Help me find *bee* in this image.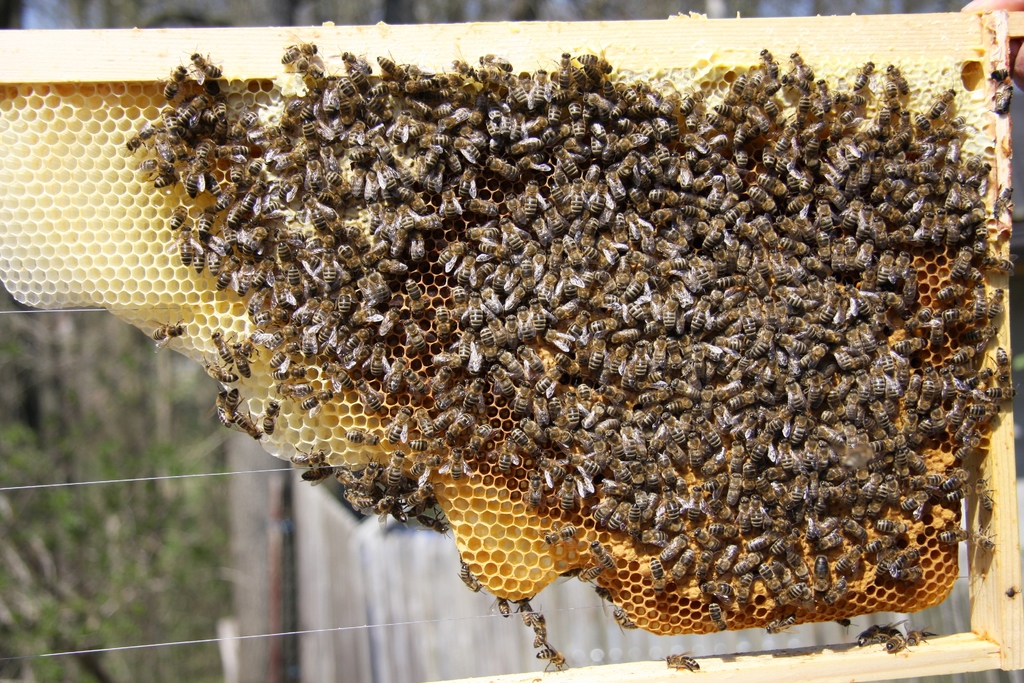
Found it: select_region(944, 159, 957, 186).
